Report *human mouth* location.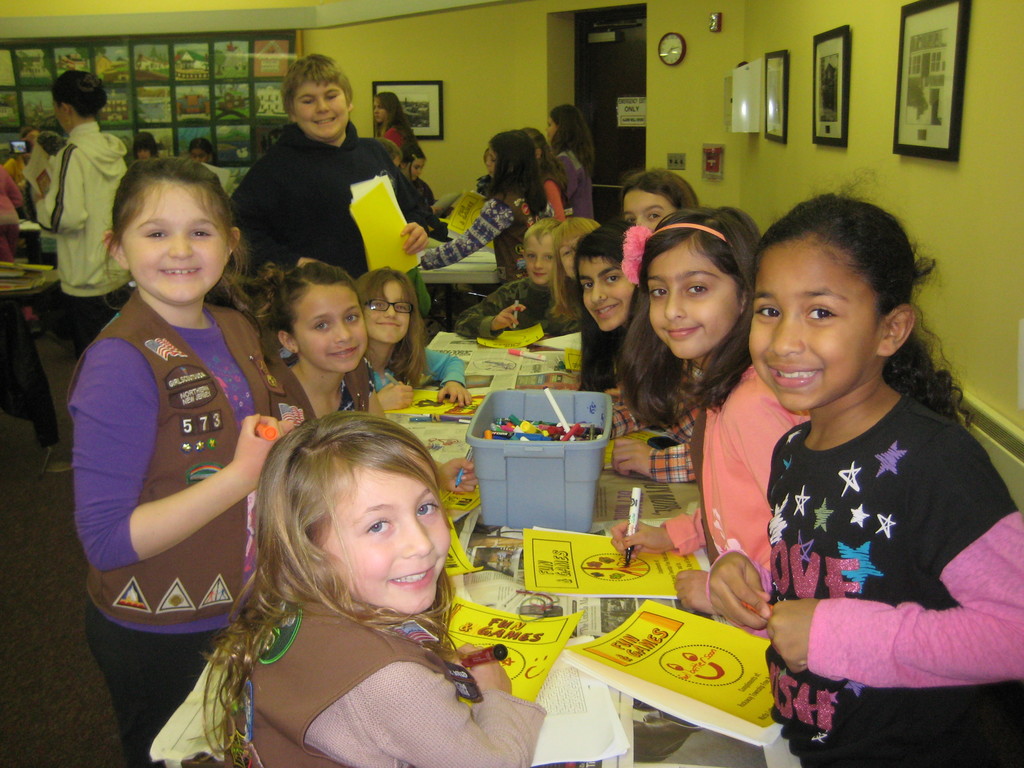
Report: crop(658, 321, 700, 344).
